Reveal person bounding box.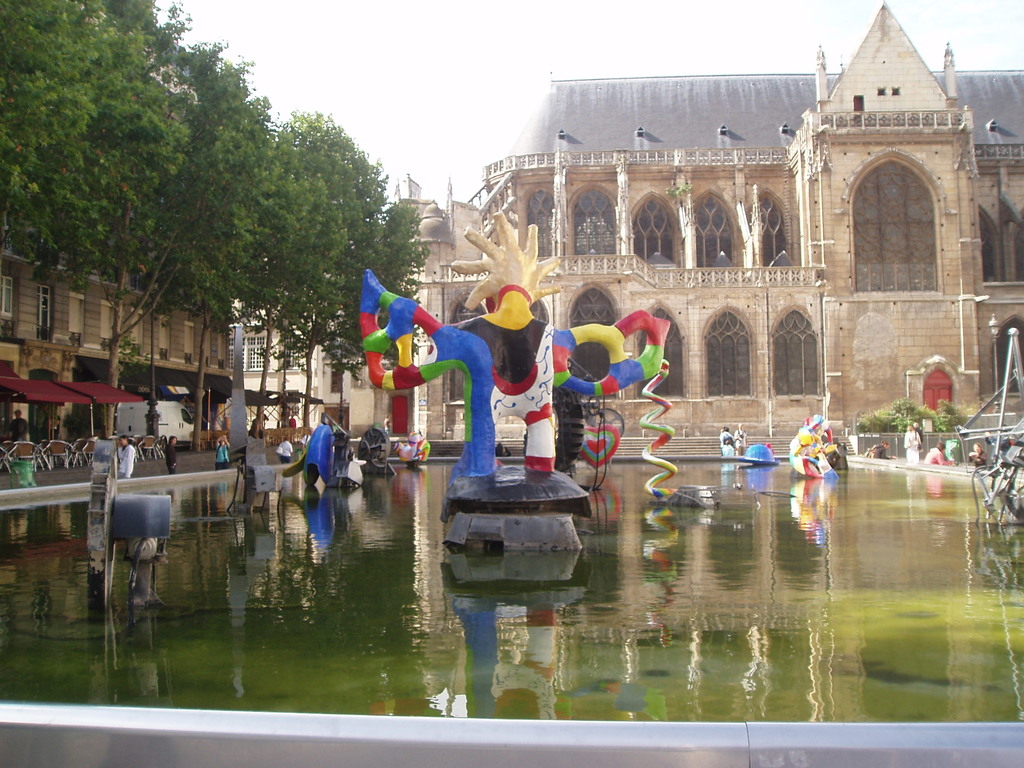
Revealed: Rect(902, 421, 922, 467).
